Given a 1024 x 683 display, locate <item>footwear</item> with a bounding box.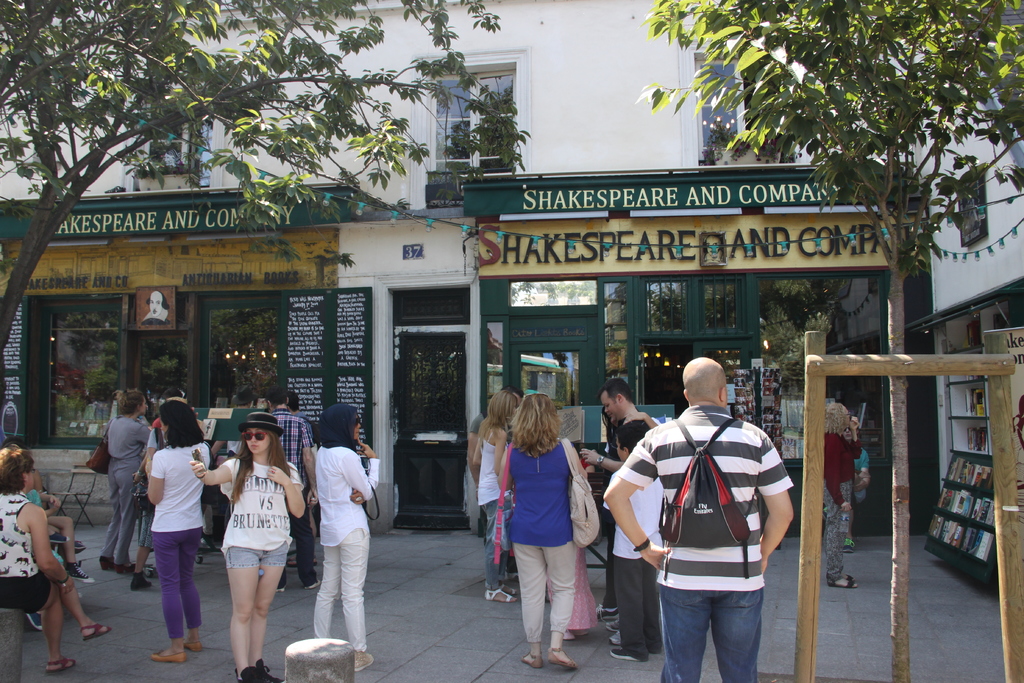
Located: <bbox>116, 563, 140, 576</bbox>.
